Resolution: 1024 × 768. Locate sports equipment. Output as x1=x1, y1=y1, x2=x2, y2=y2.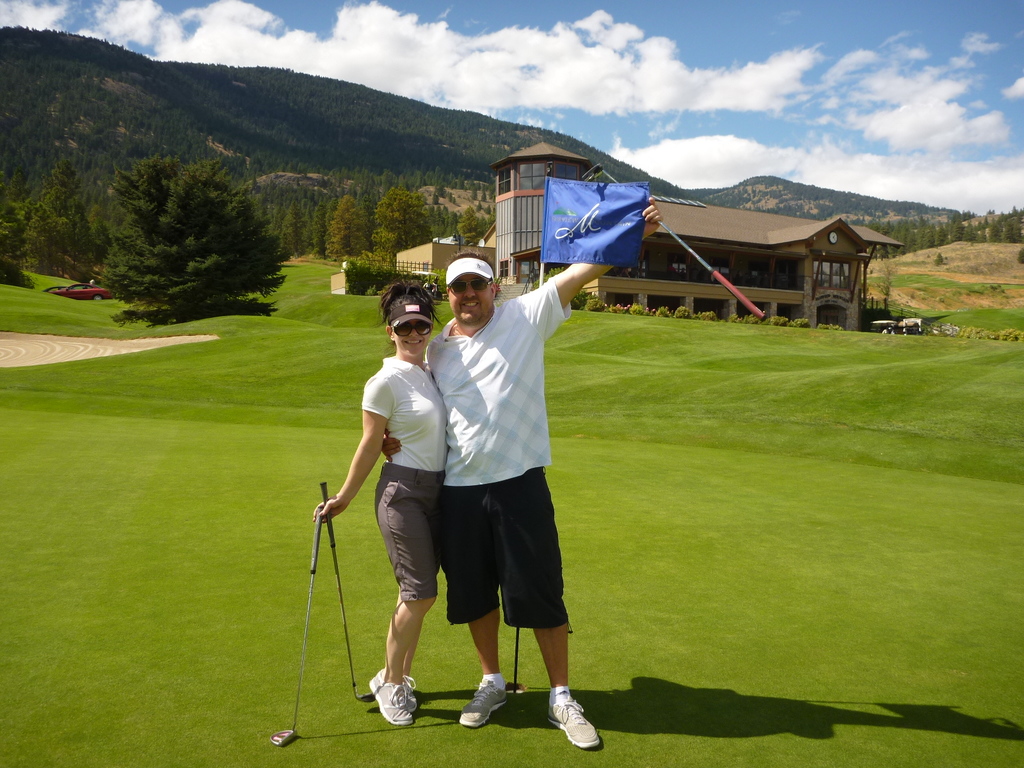
x1=320, y1=478, x2=374, y2=698.
